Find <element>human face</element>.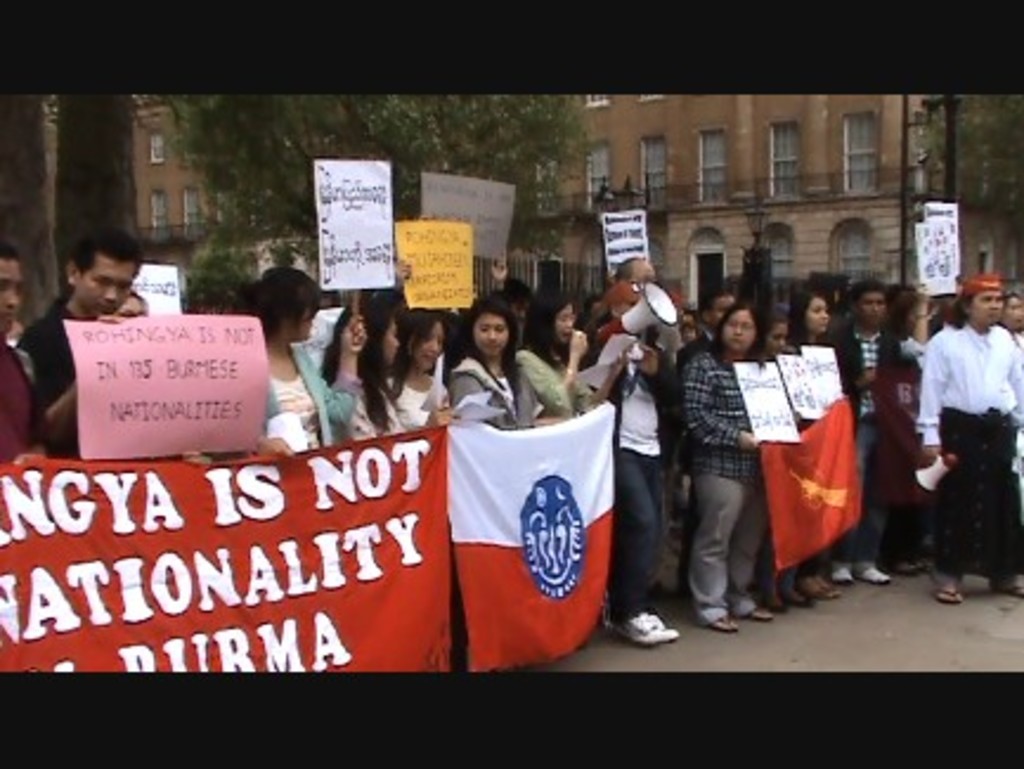
(left=766, top=327, right=785, bottom=355).
